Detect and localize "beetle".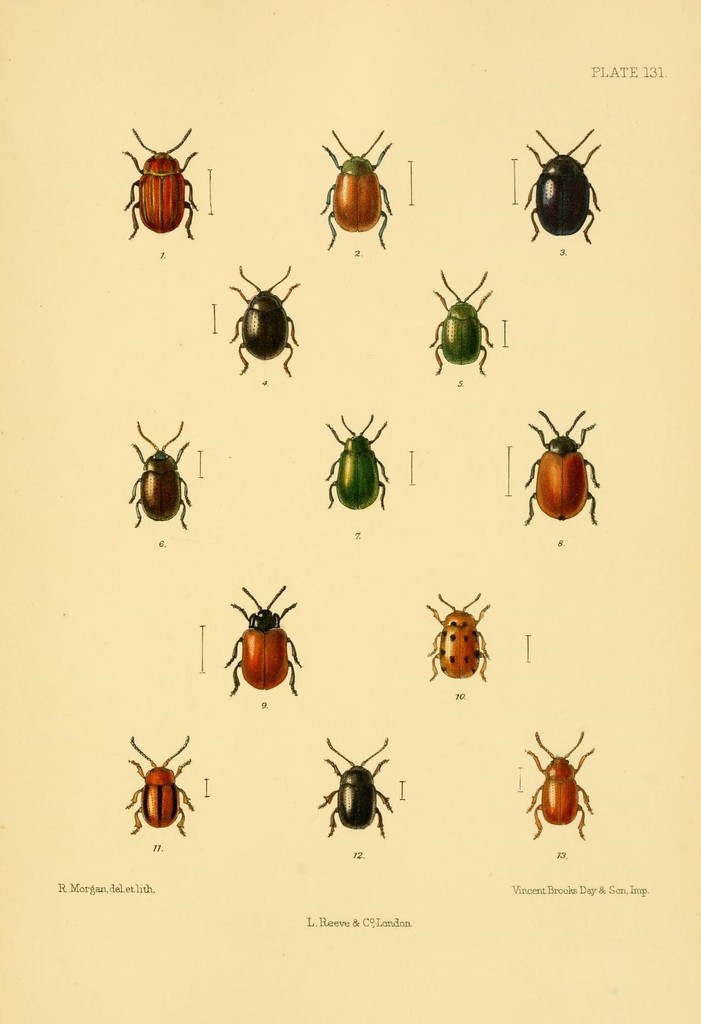
Localized at box(124, 741, 191, 843).
